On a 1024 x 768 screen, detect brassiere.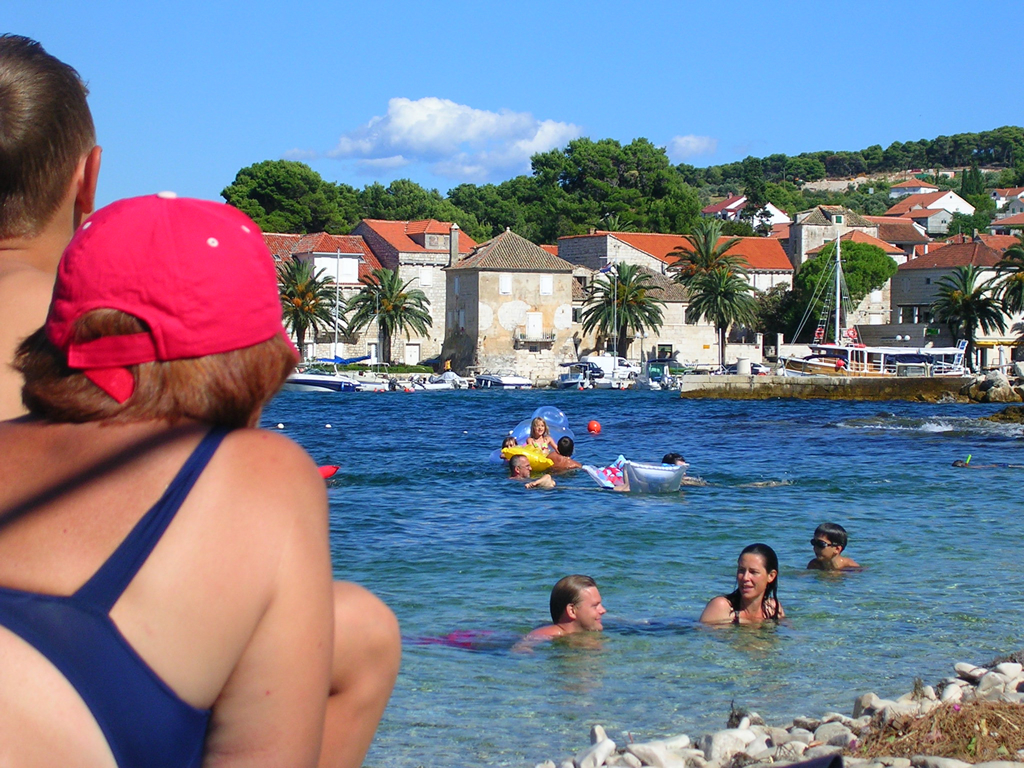
BBox(0, 422, 231, 767).
